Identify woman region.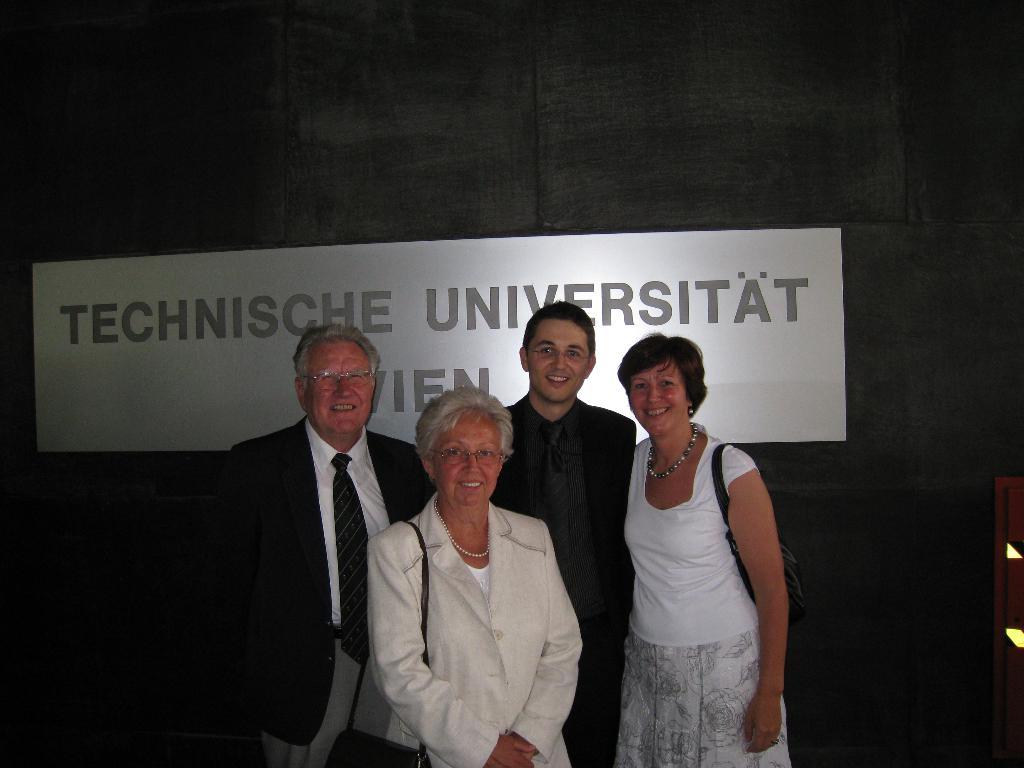
Region: locate(596, 324, 785, 767).
